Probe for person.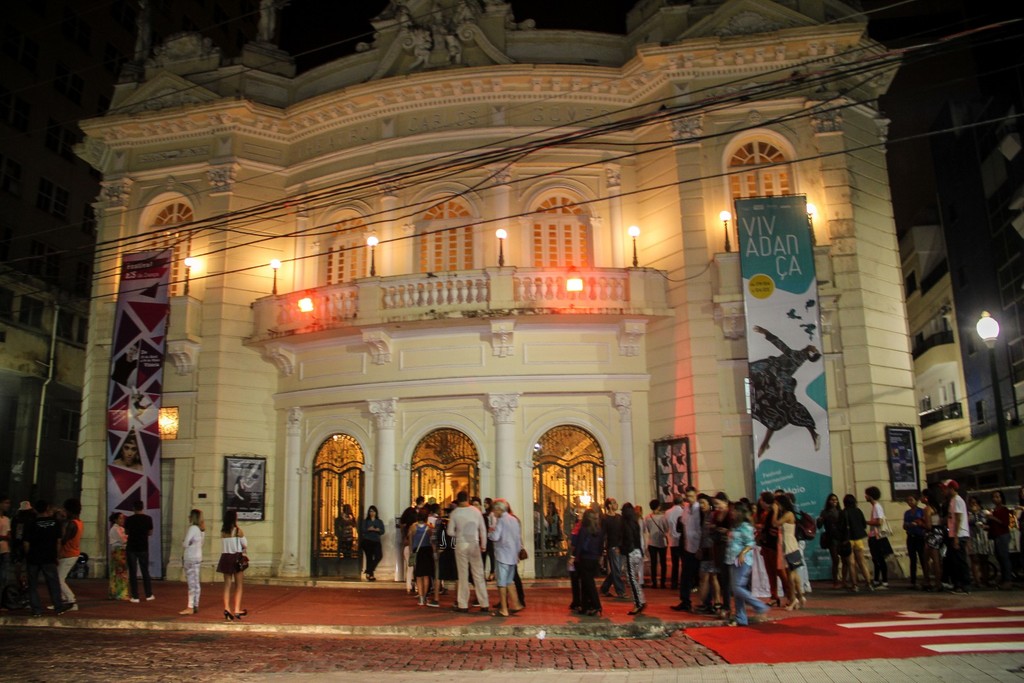
Probe result: bbox(985, 487, 1009, 575).
